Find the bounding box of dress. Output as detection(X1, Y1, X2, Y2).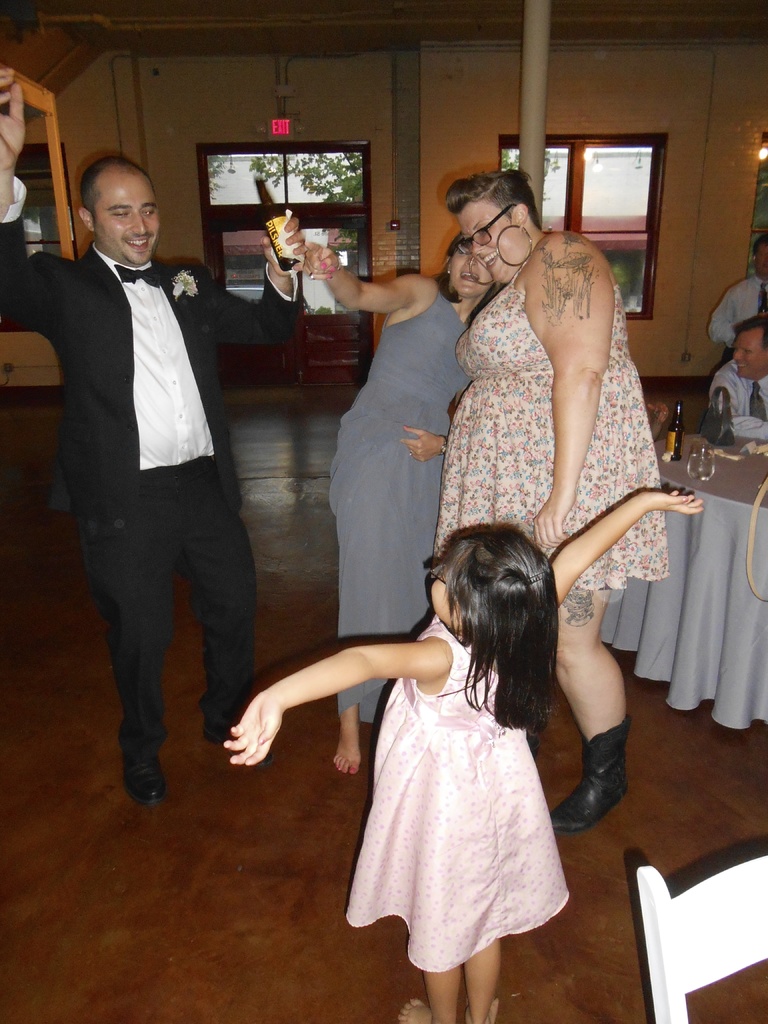
detection(334, 283, 474, 725).
